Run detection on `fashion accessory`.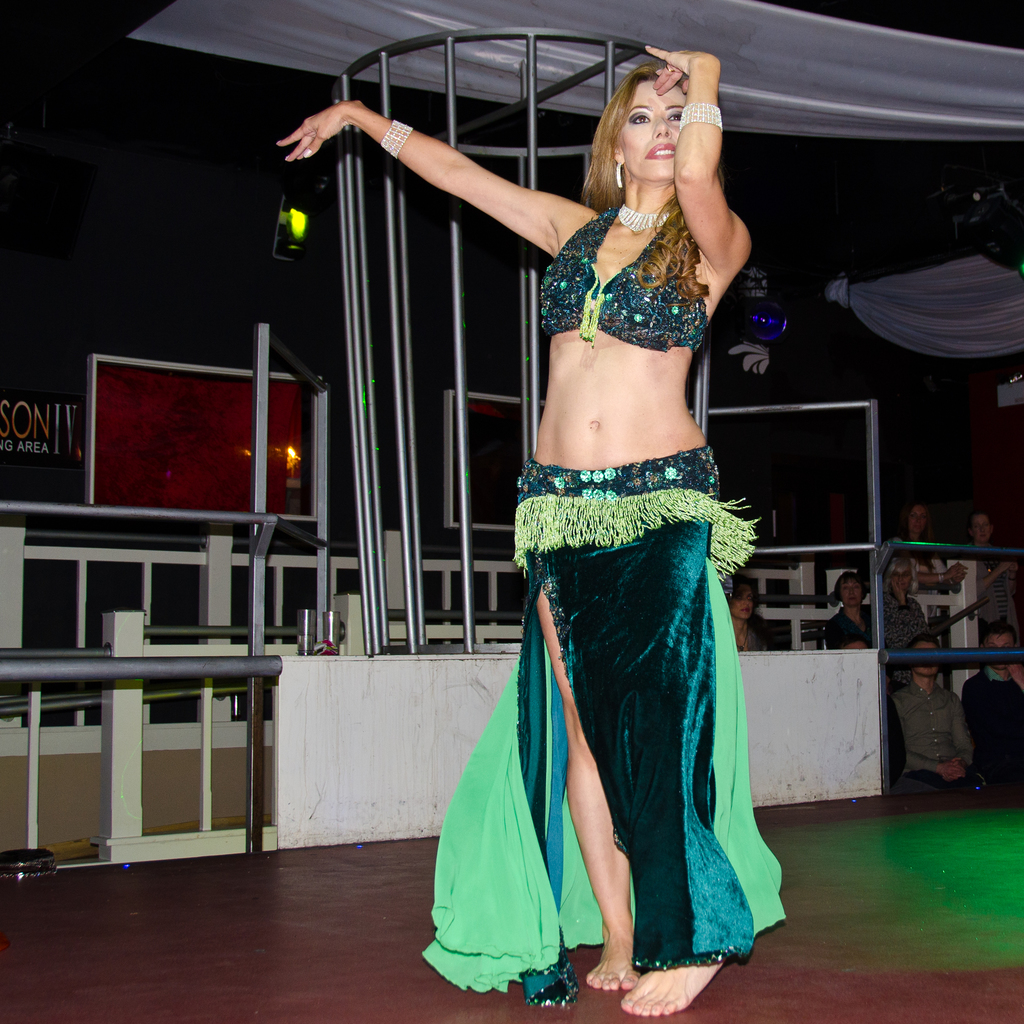
Result: [left=379, top=118, right=415, bottom=161].
